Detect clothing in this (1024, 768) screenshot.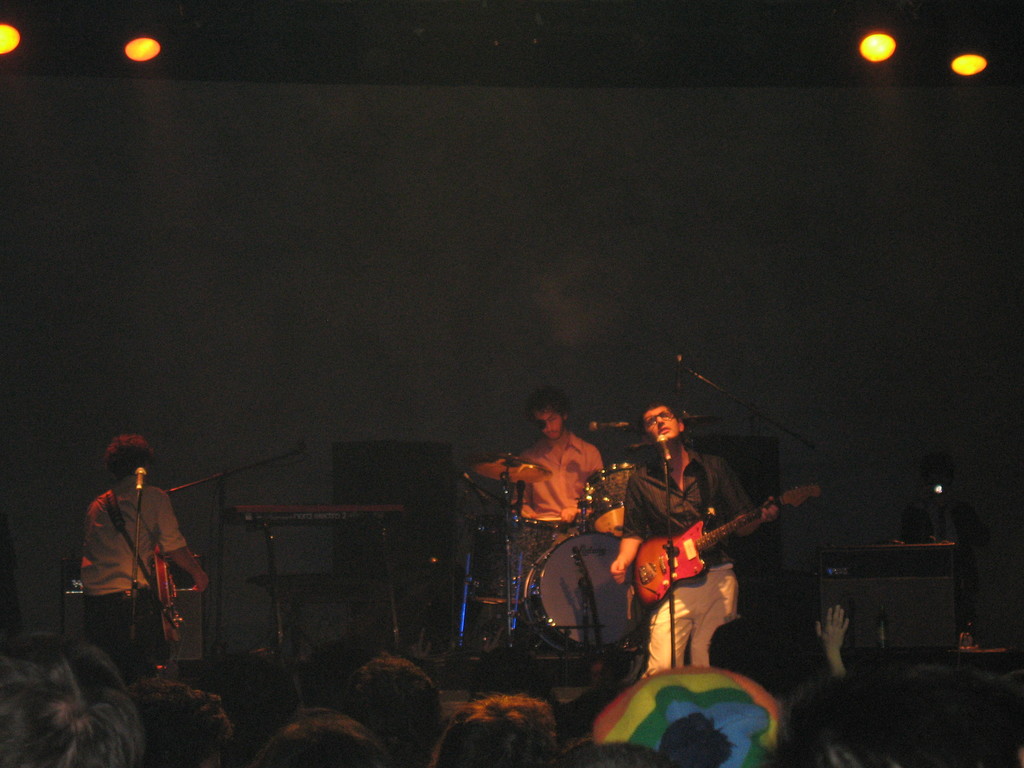
Detection: Rect(605, 440, 761, 680).
